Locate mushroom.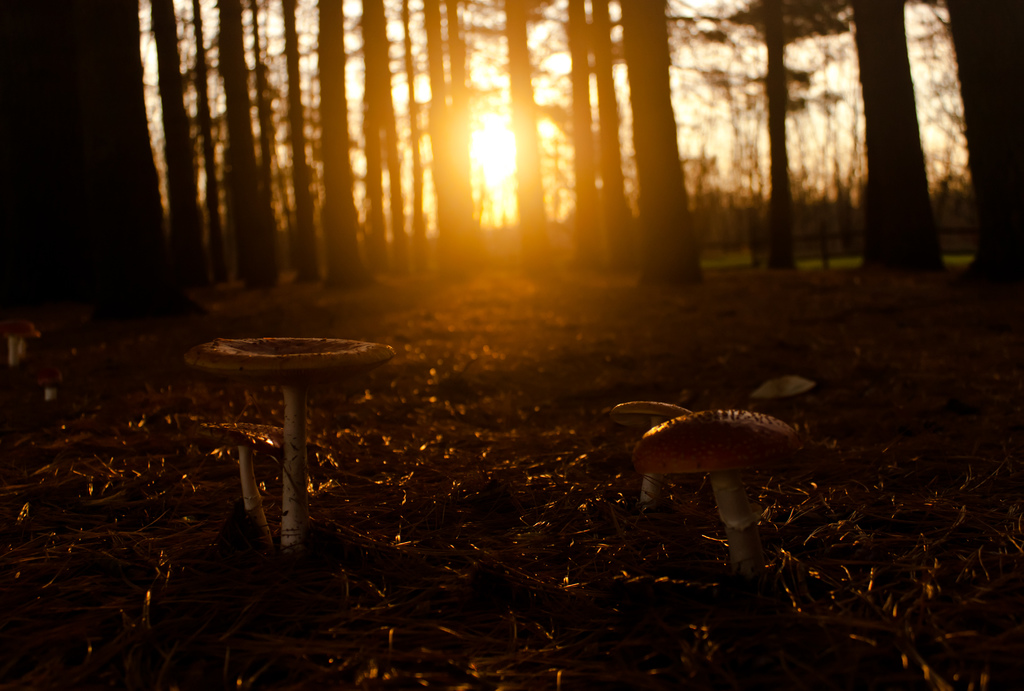
Bounding box: l=751, t=377, r=810, b=418.
